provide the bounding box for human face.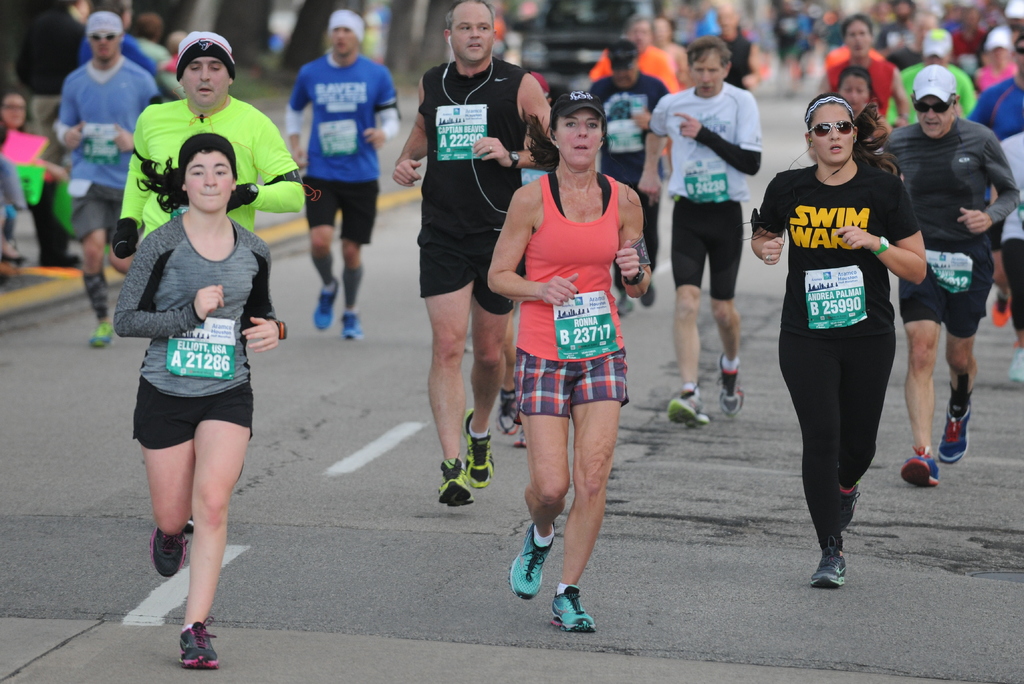
bbox=[913, 96, 949, 138].
